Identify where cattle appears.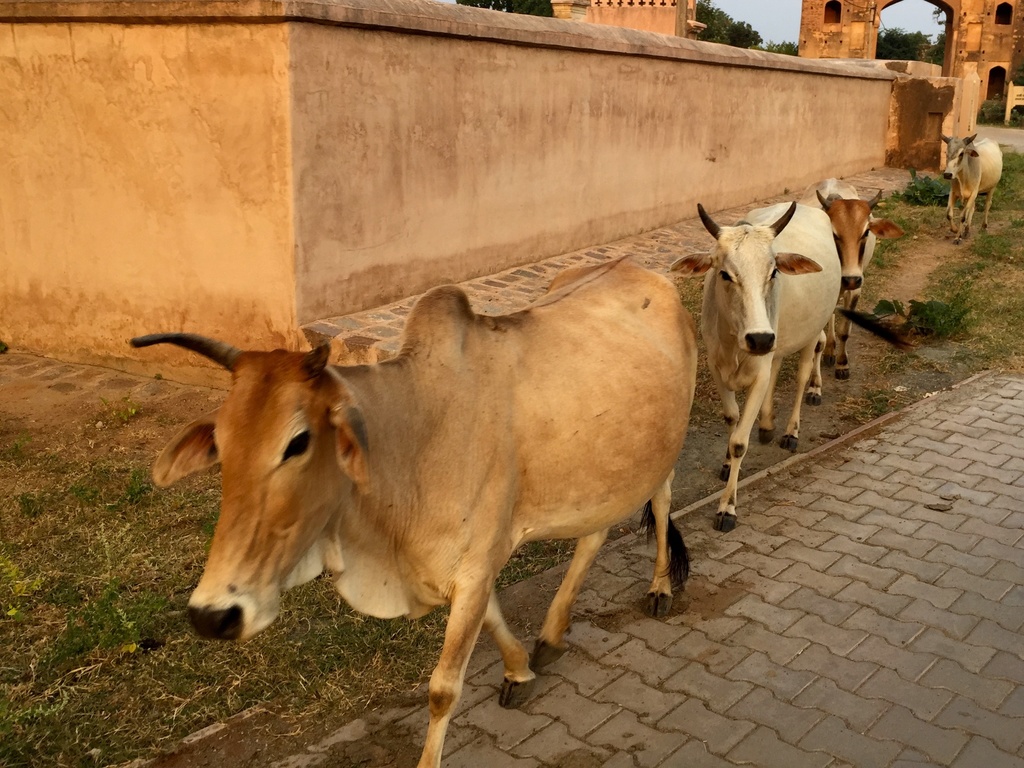
Appears at {"left": 663, "top": 199, "right": 843, "bottom": 529}.
